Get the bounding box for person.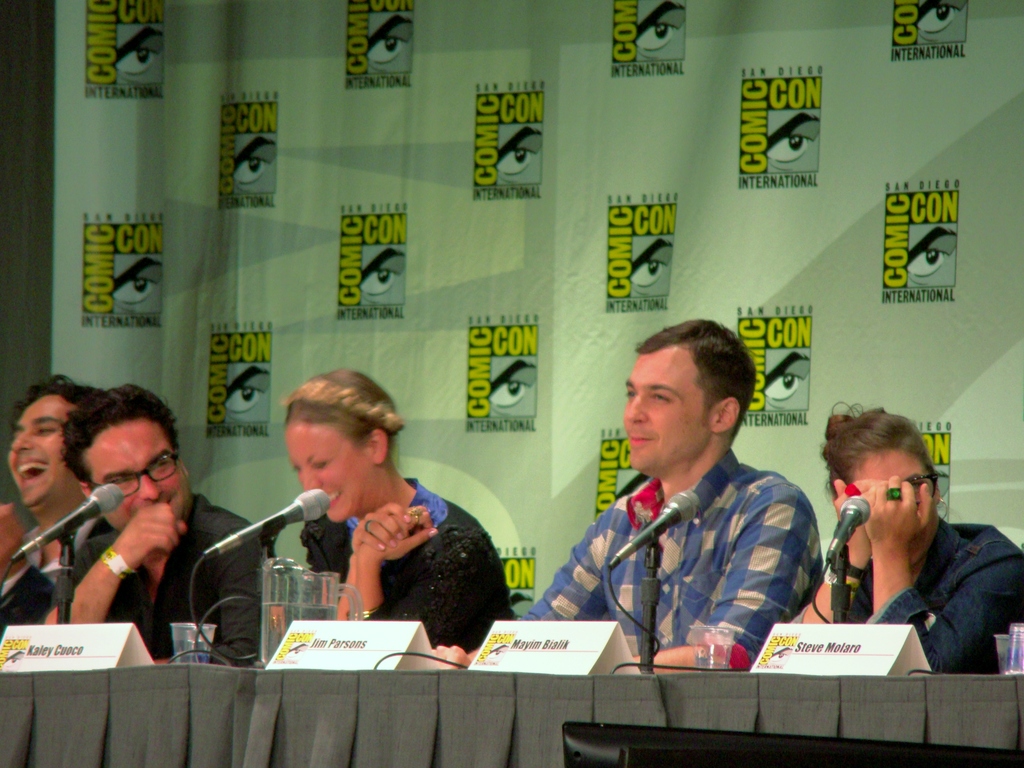
bbox(6, 378, 104, 636).
